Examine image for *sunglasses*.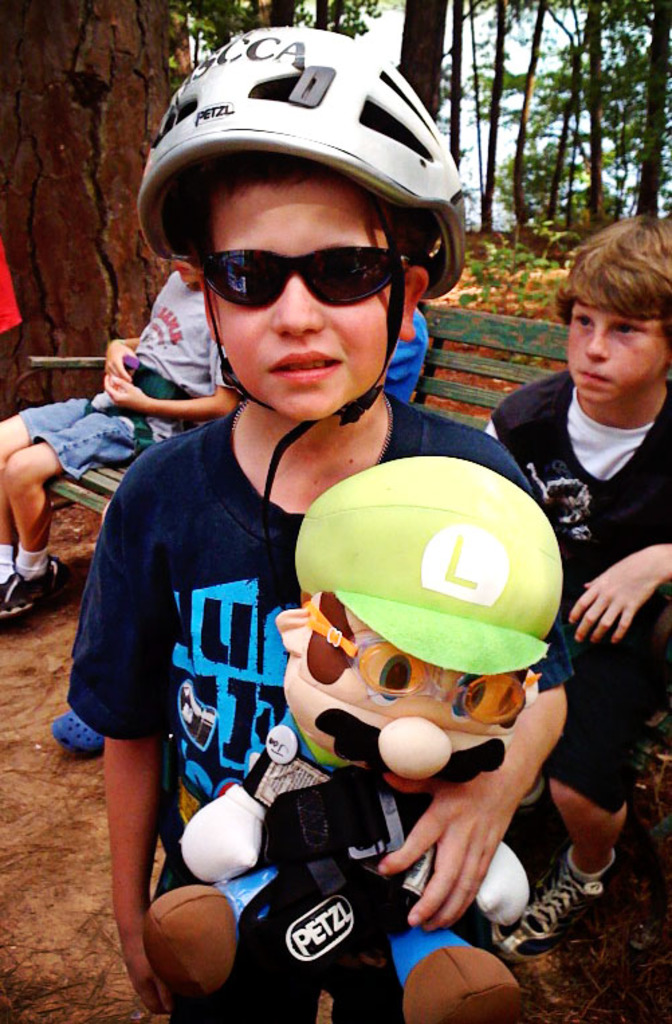
Examination result: x1=196 y1=251 x2=410 y2=310.
